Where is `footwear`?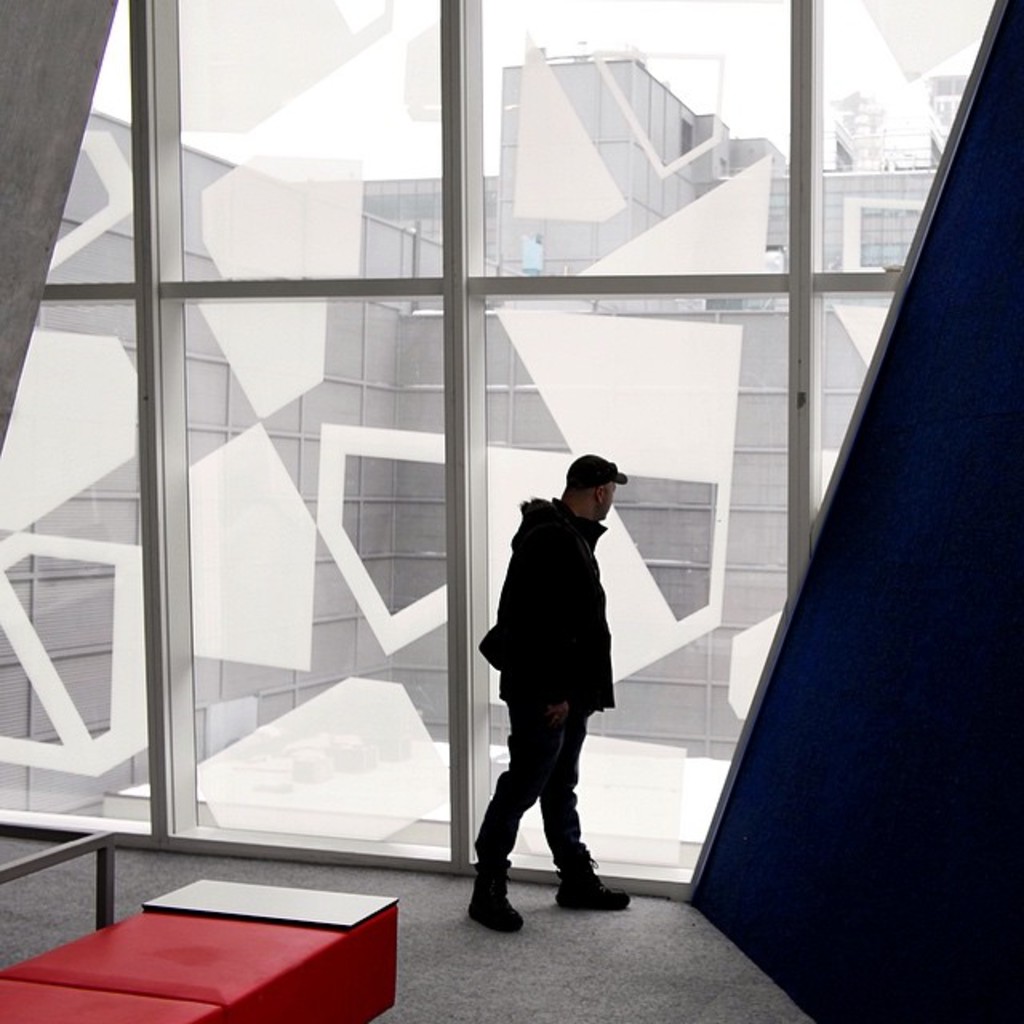
Rect(462, 869, 520, 936).
